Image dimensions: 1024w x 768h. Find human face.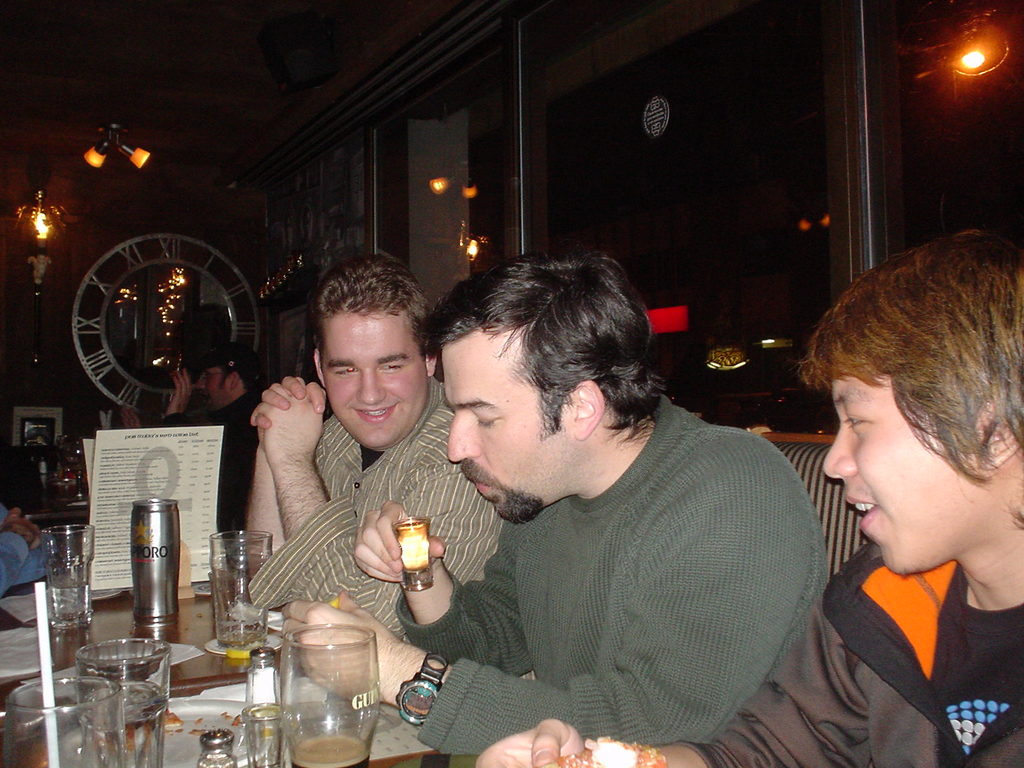
box(822, 372, 981, 579).
